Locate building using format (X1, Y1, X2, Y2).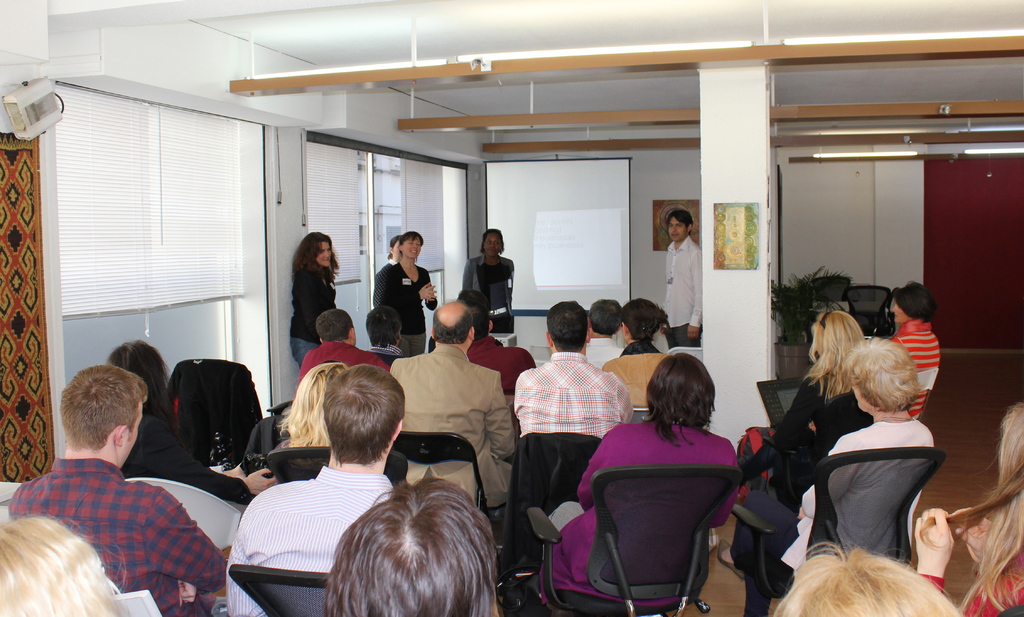
(0, 0, 1023, 616).
